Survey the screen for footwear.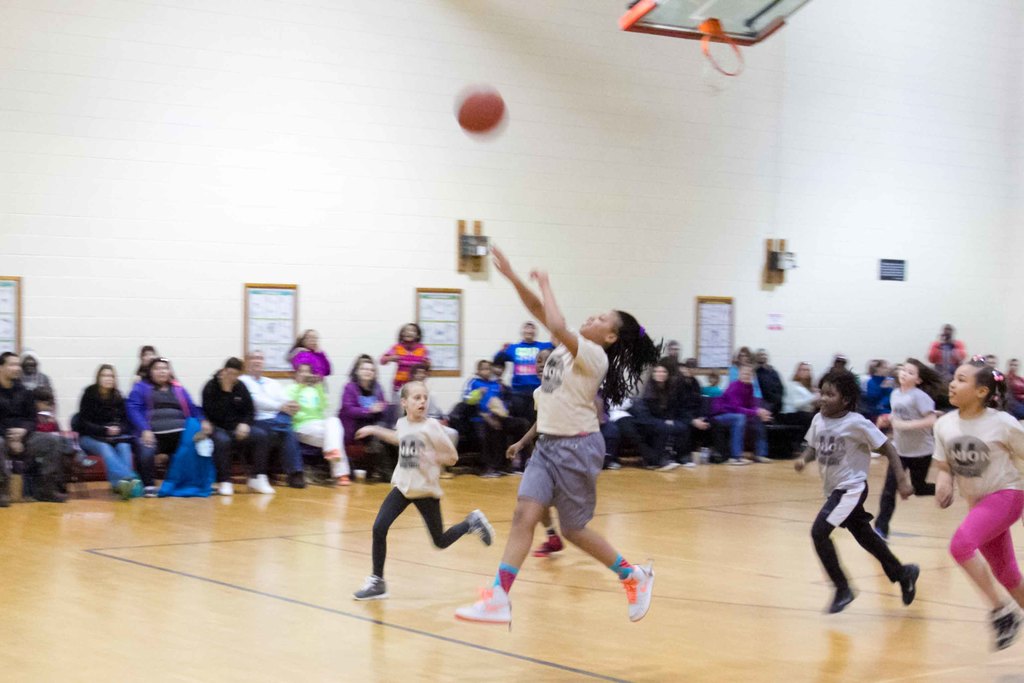
Survey found: Rect(824, 582, 857, 614).
